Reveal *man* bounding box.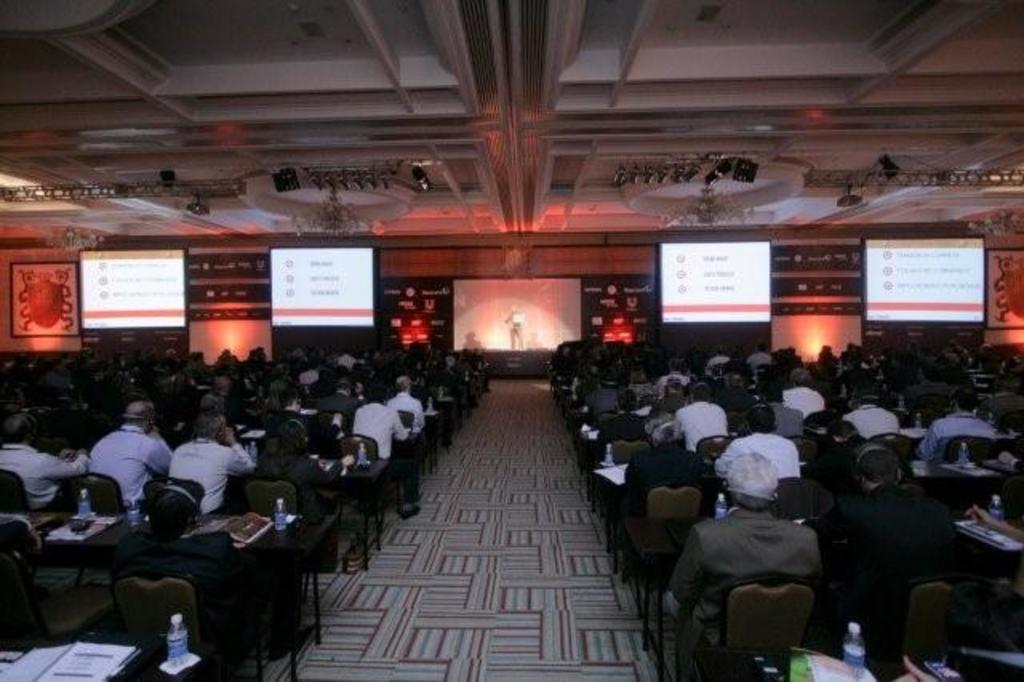
Revealed: box(502, 303, 523, 355).
